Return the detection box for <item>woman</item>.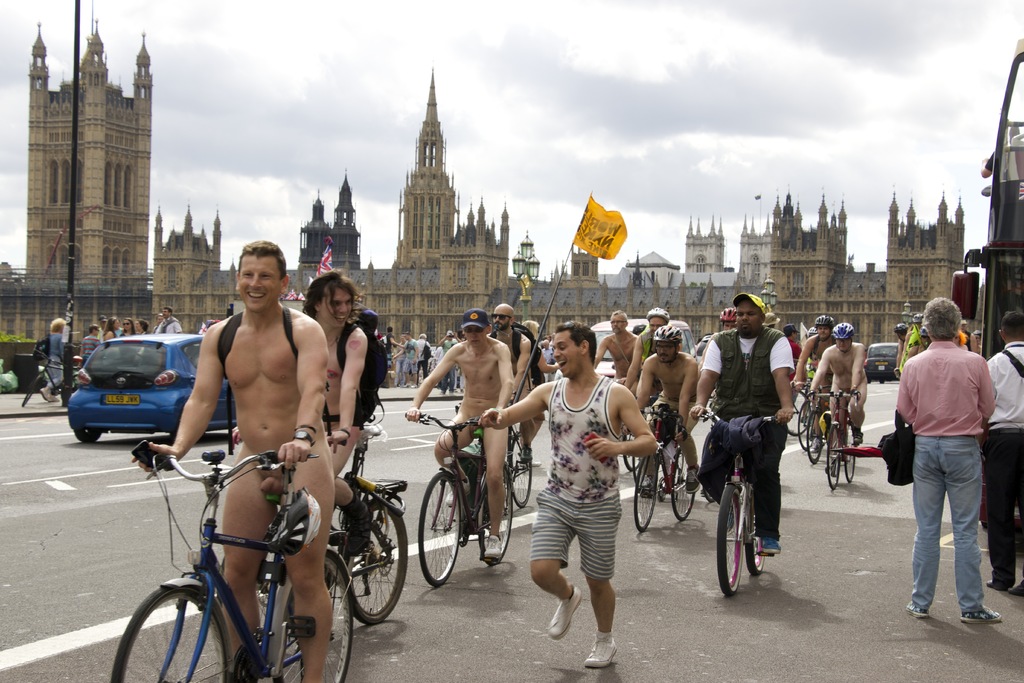
39:318:72:405.
